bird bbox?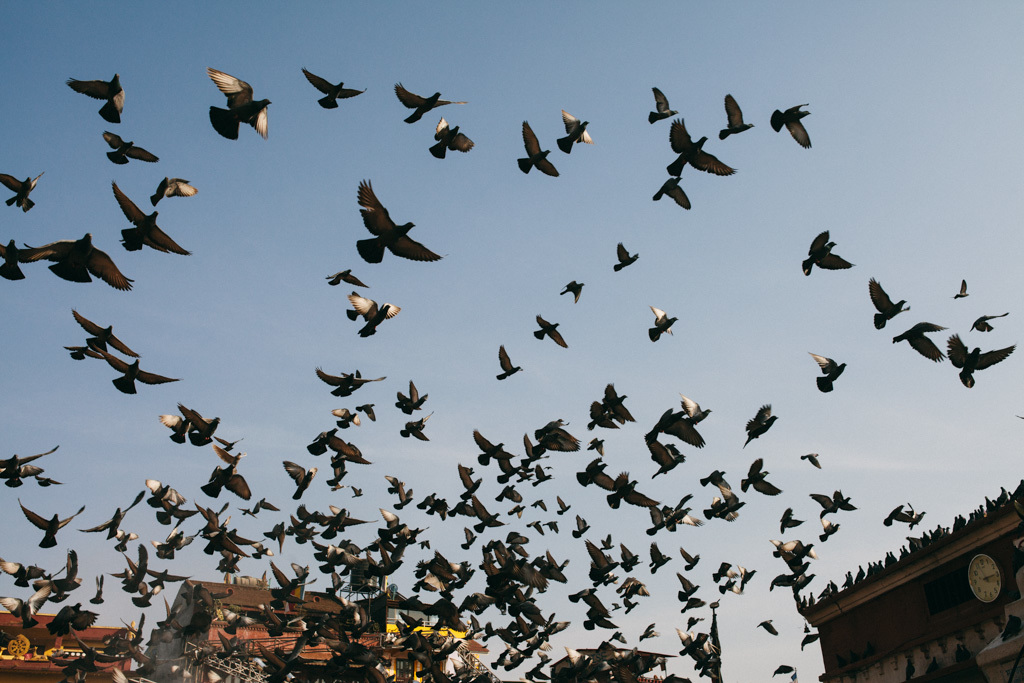
region(344, 176, 434, 262)
